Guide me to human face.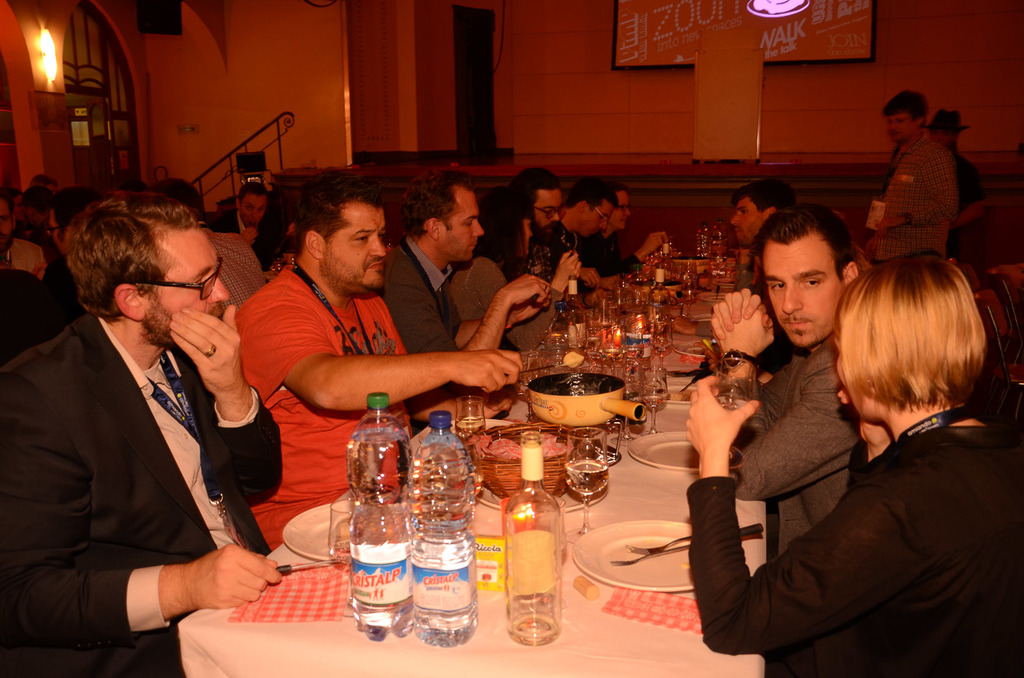
Guidance: bbox=[616, 193, 632, 228].
